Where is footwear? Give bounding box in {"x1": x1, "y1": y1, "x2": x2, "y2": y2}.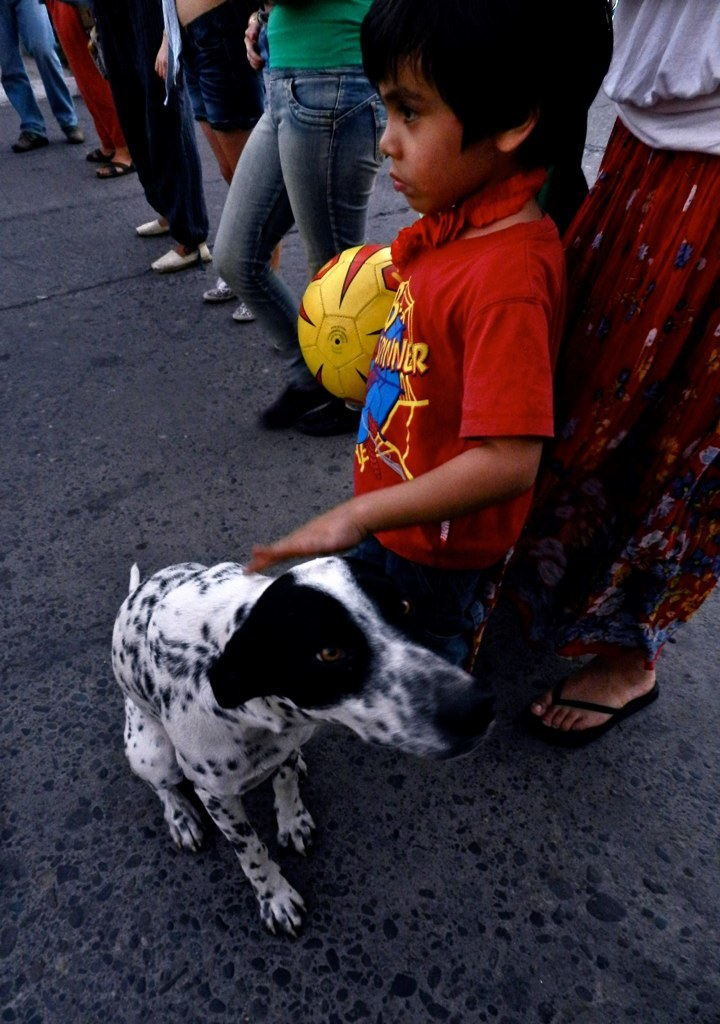
{"x1": 210, "y1": 270, "x2": 230, "y2": 297}.
